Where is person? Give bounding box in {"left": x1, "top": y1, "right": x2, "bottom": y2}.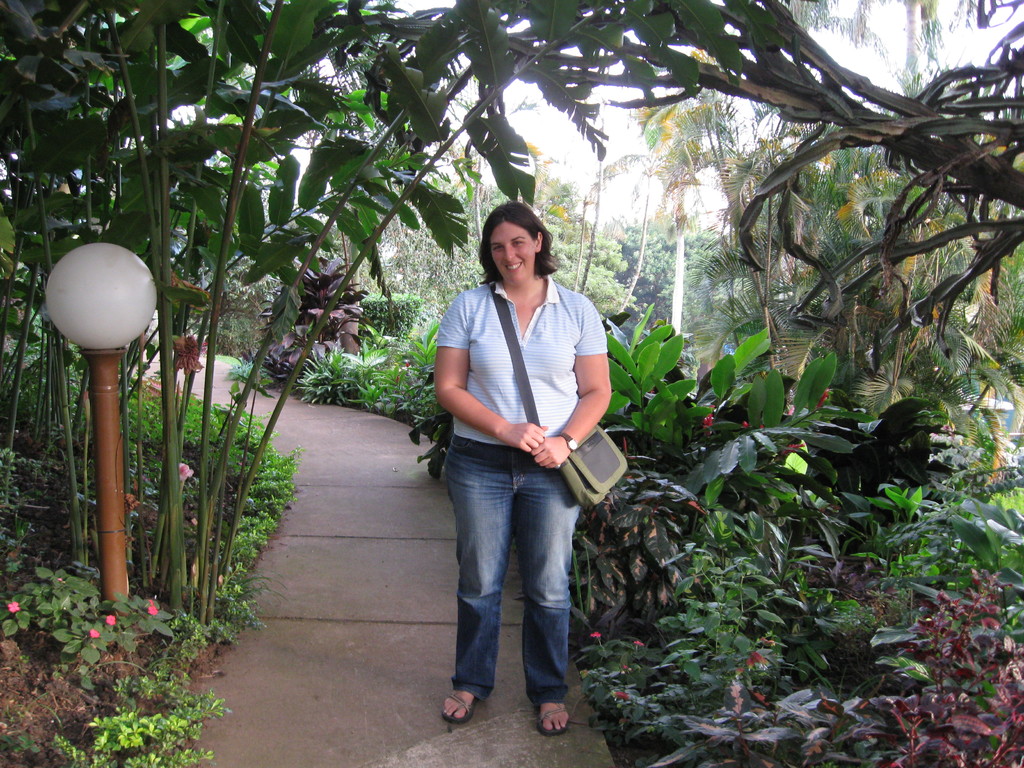
{"left": 436, "top": 202, "right": 611, "bottom": 739}.
